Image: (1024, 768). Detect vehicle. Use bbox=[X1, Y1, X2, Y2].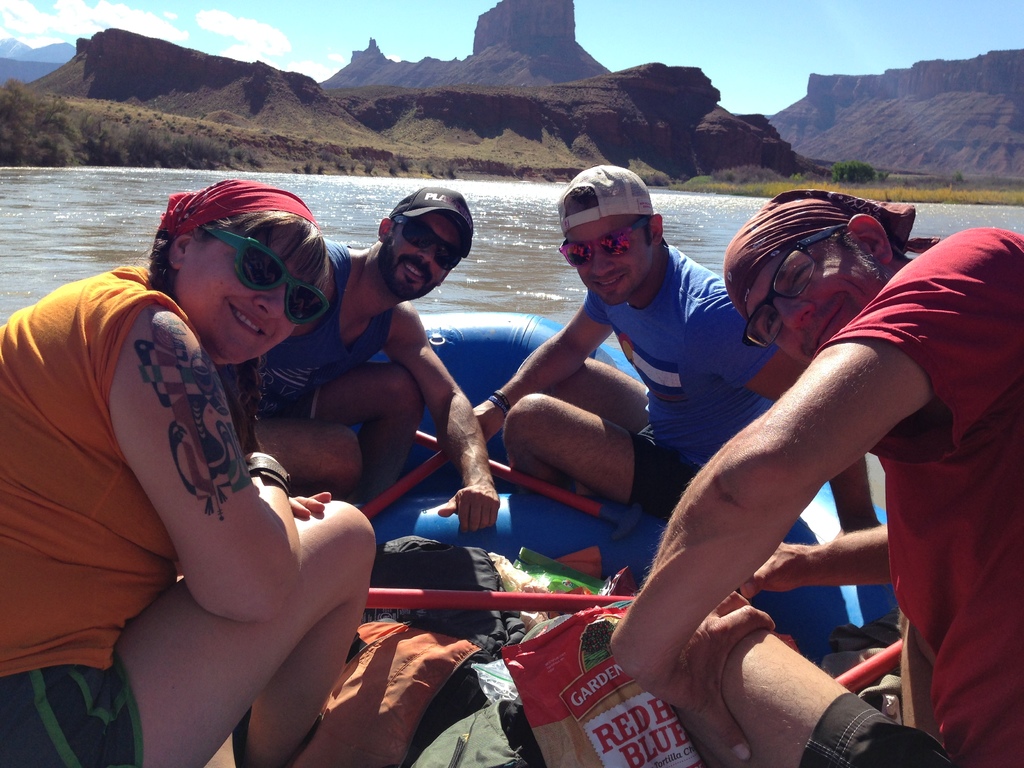
bbox=[346, 310, 899, 669].
